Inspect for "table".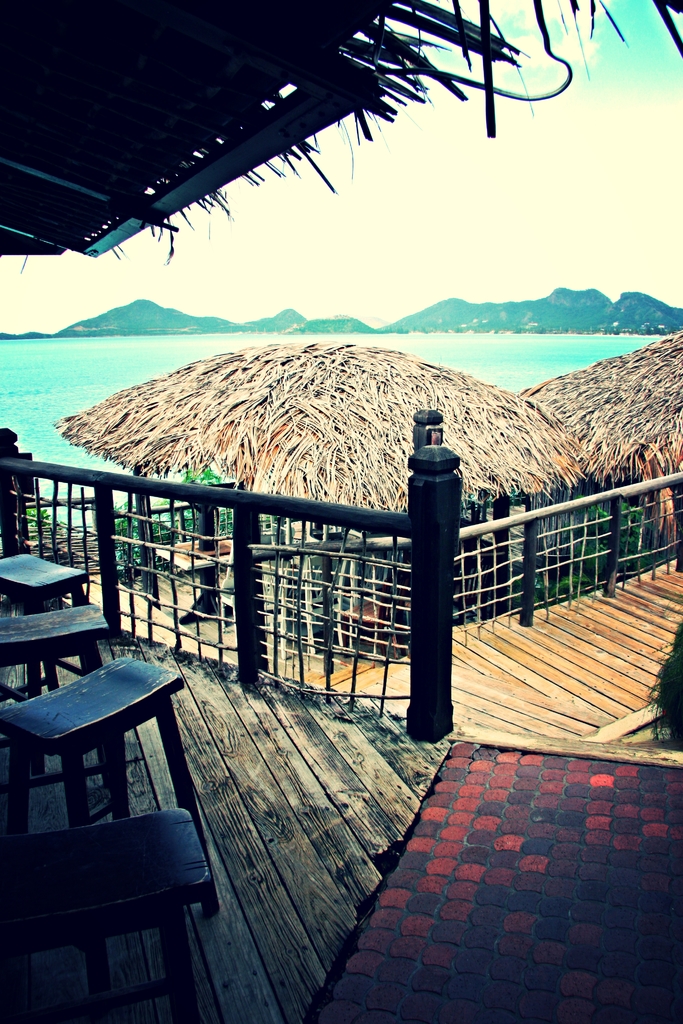
Inspection: [left=305, top=731, right=682, bottom=1023].
